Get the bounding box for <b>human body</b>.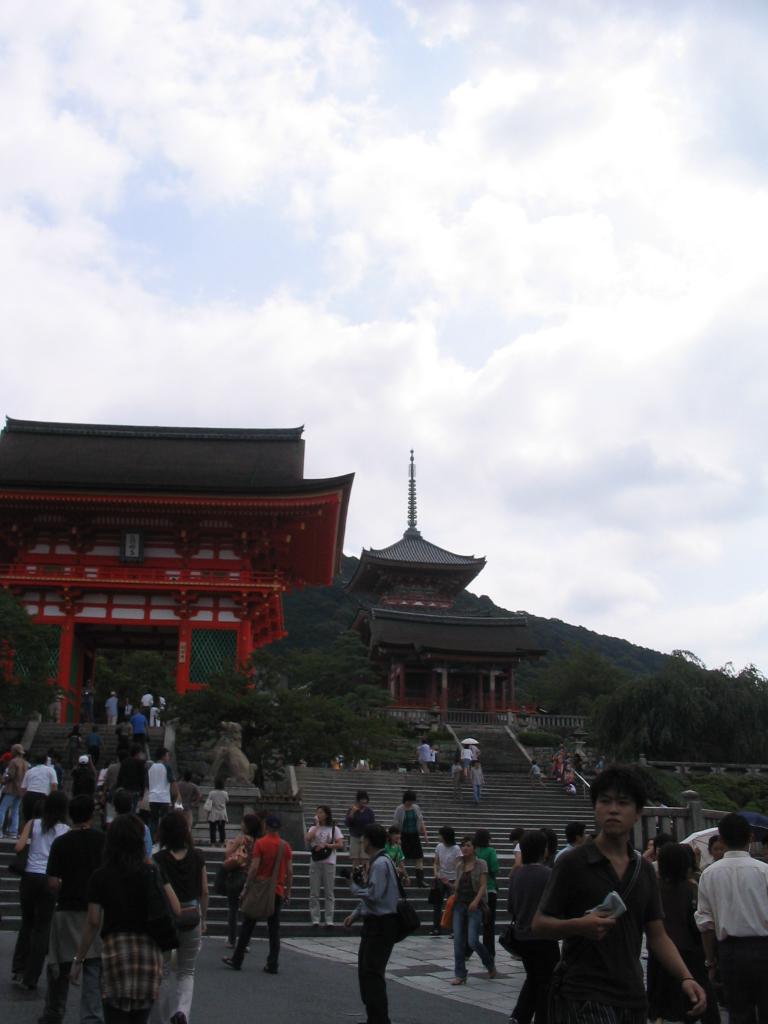
select_region(178, 771, 199, 833).
